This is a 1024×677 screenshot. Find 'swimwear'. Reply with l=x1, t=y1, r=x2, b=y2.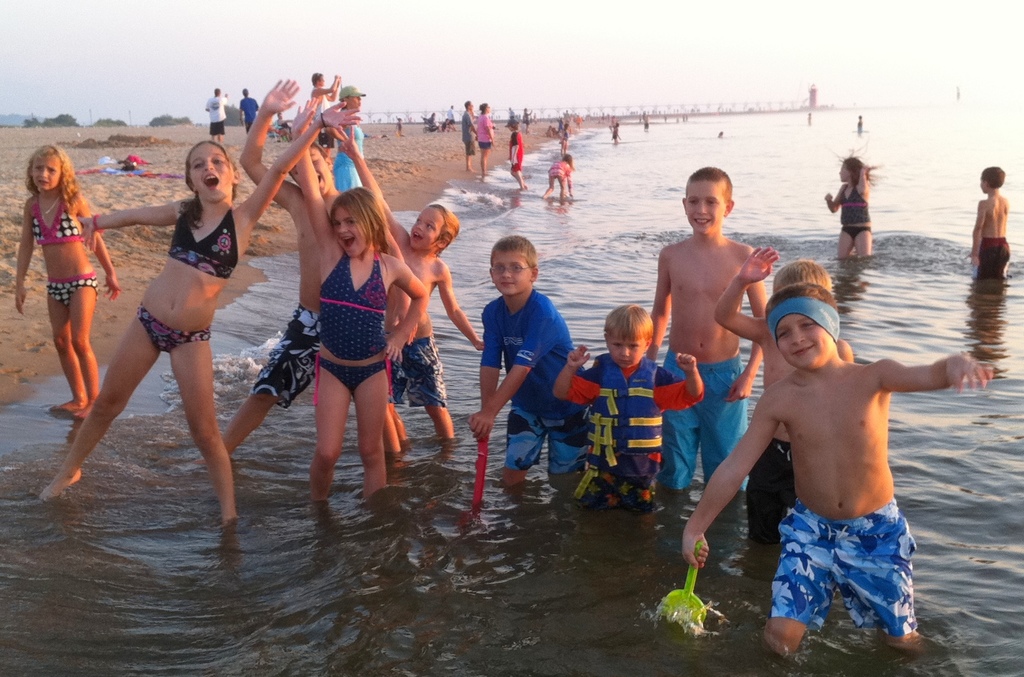
l=43, t=270, r=102, b=312.
